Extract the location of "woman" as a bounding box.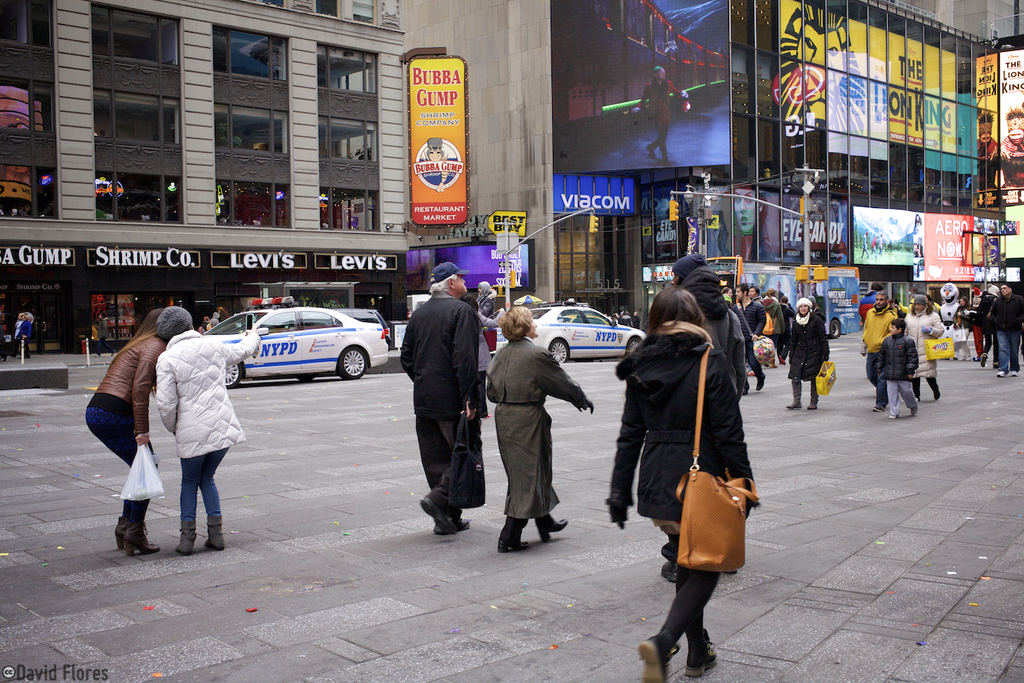
<box>464,293,510,414</box>.
